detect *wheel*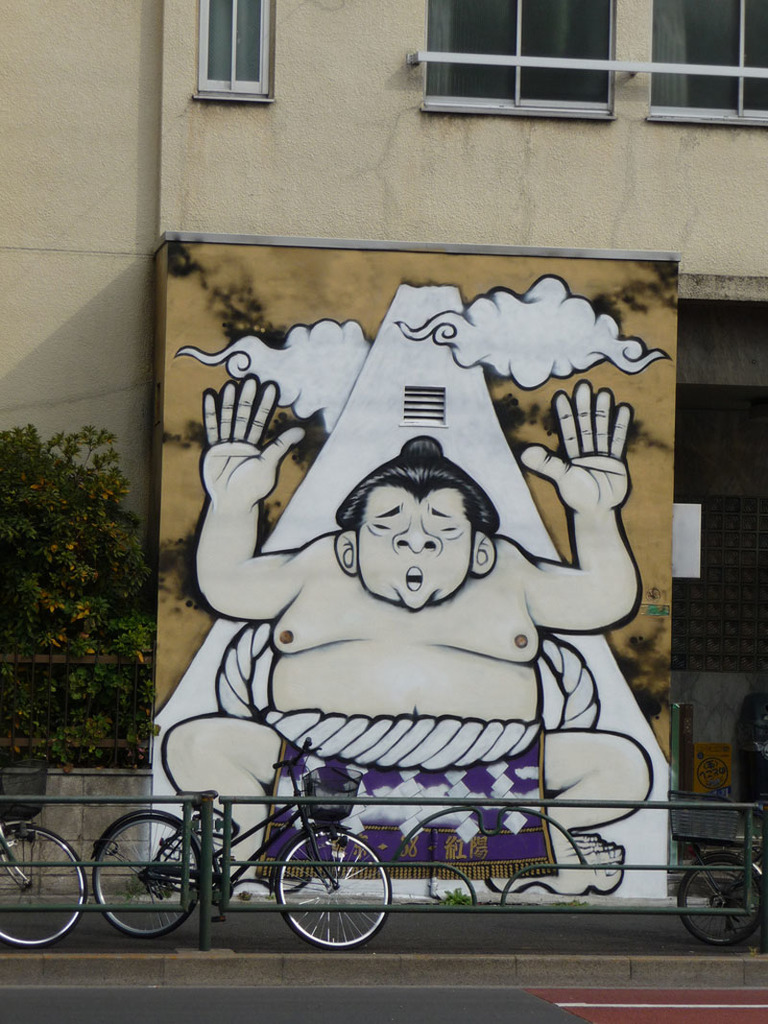
95, 819, 205, 939
